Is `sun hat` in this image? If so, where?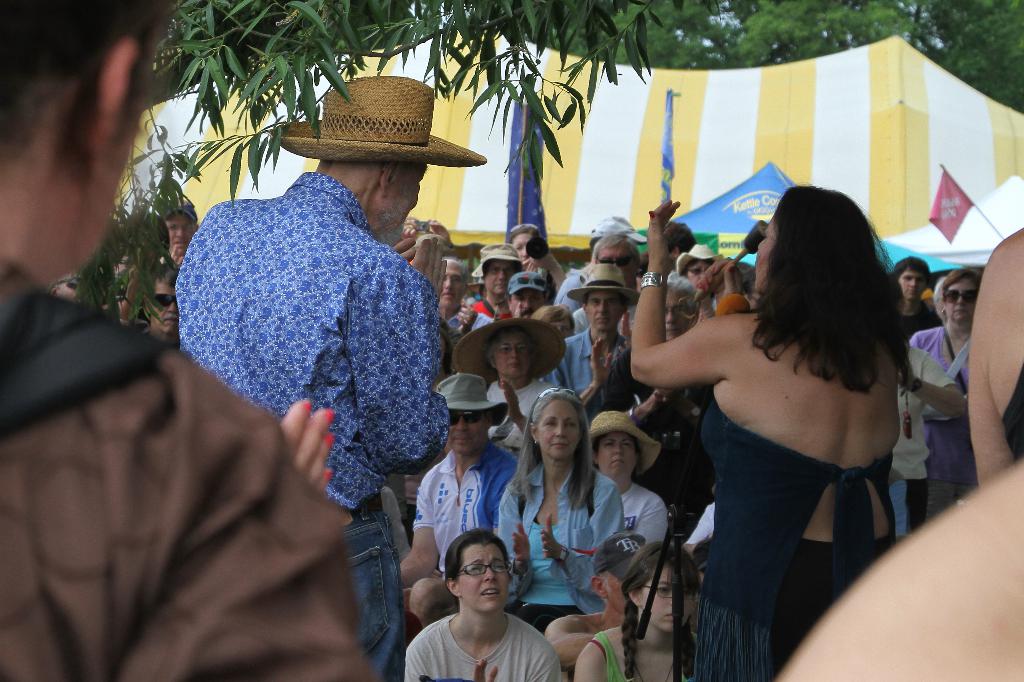
Yes, at box(567, 264, 636, 310).
